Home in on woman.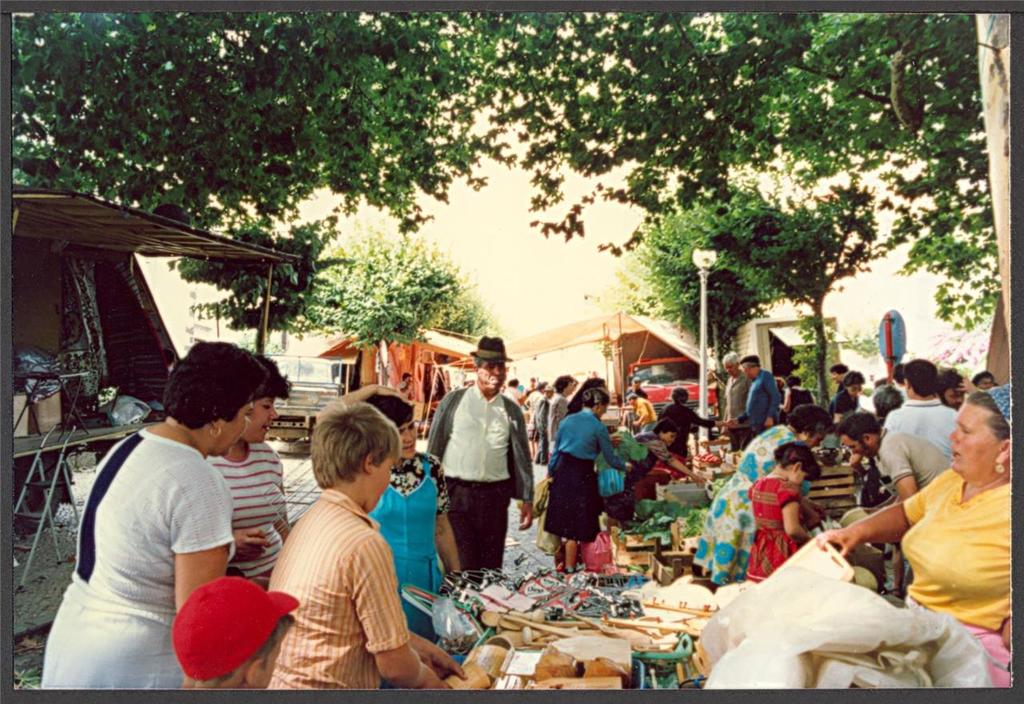
Homed in at <box>815,384,1012,688</box>.
